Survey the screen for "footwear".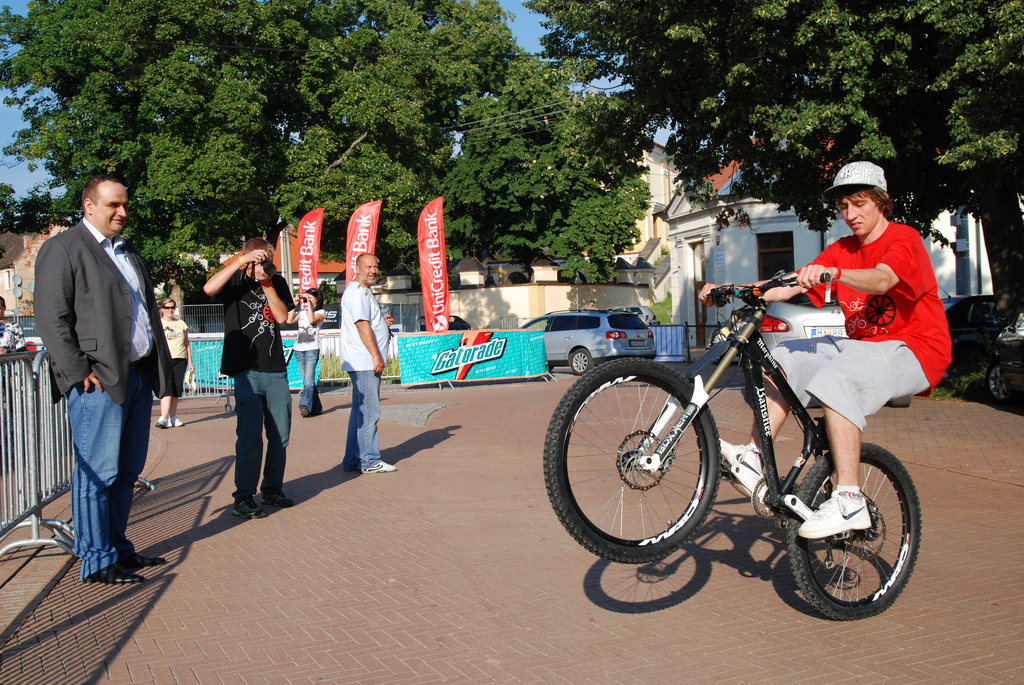
Survey found: (156,414,169,431).
